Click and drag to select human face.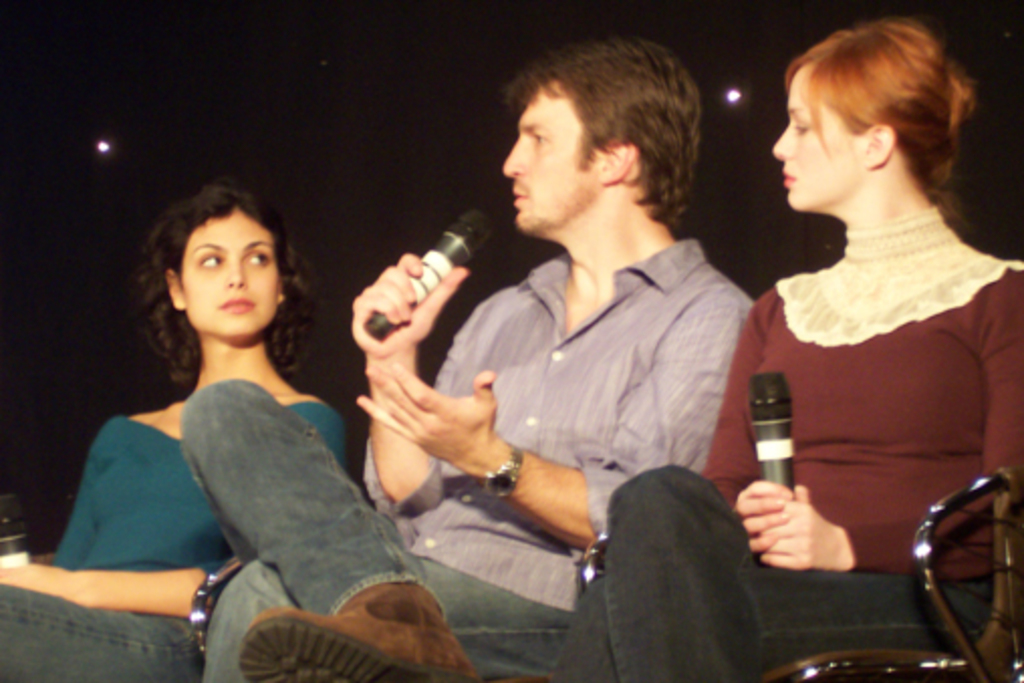
Selection: rect(774, 69, 863, 212).
